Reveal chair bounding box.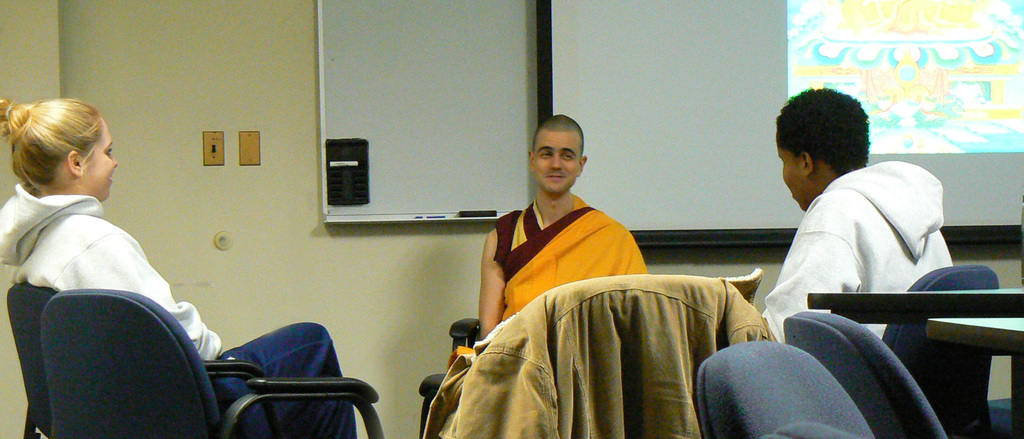
Revealed: locate(445, 266, 767, 438).
